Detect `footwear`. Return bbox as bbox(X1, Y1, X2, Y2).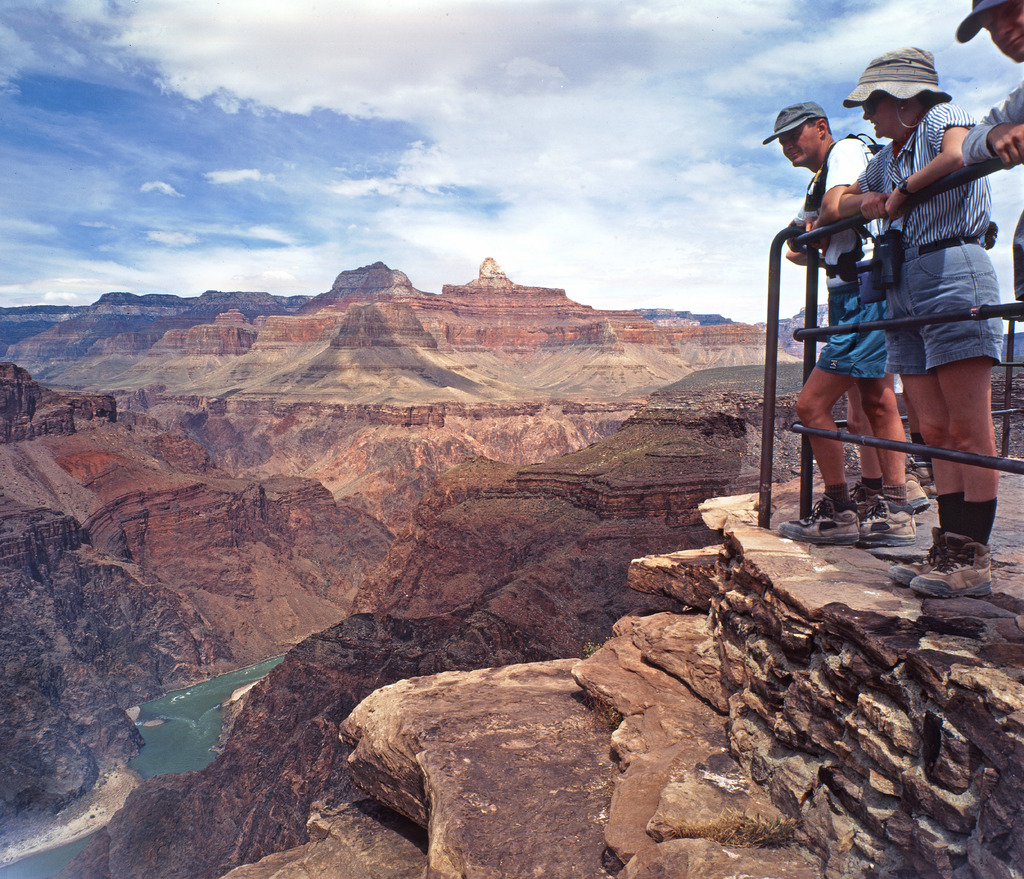
bbox(911, 531, 995, 603).
